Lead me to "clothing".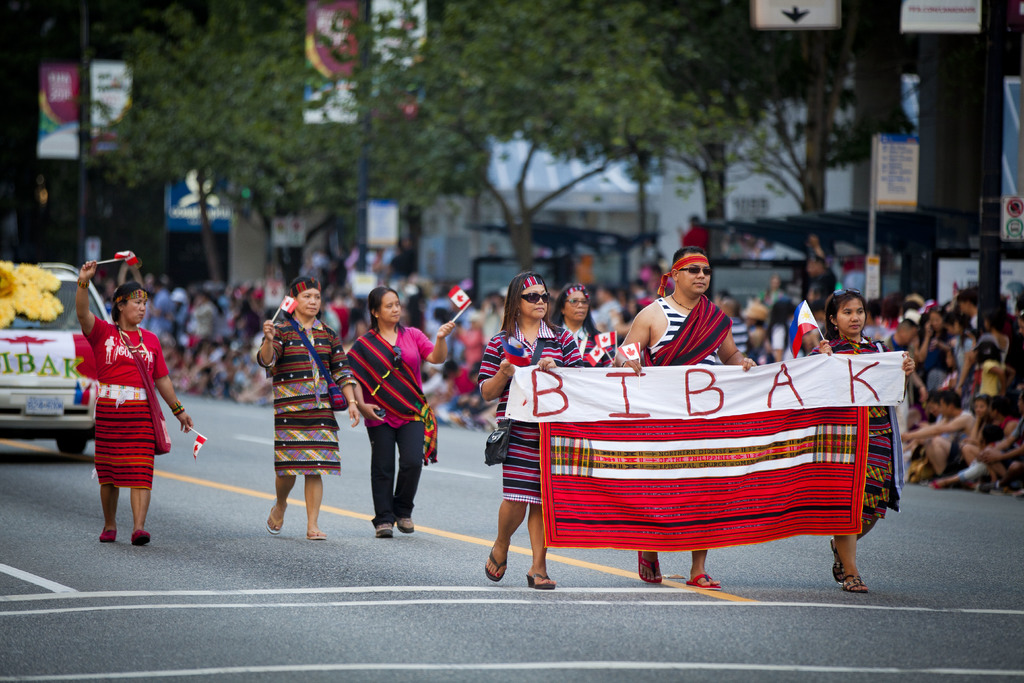
Lead to region(77, 322, 173, 490).
